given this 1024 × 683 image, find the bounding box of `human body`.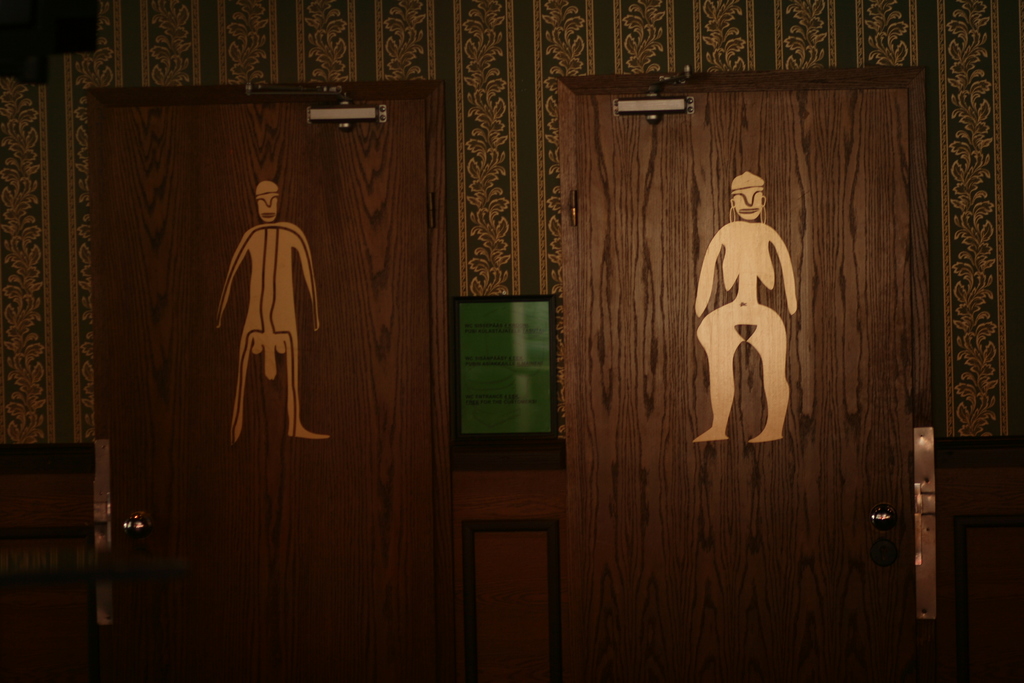
(214,218,333,450).
